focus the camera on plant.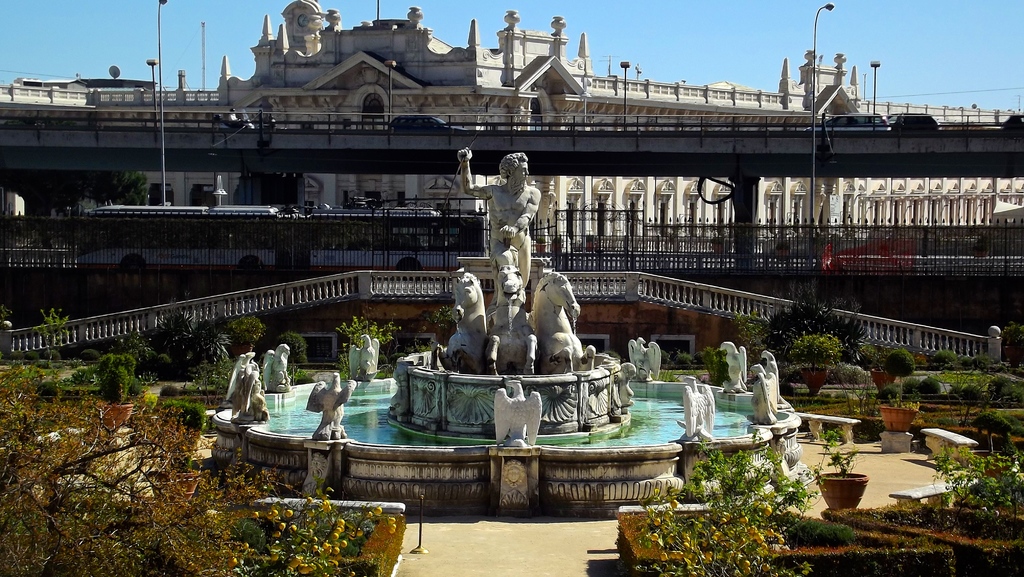
Focus region: left=808, top=427, right=858, bottom=487.
